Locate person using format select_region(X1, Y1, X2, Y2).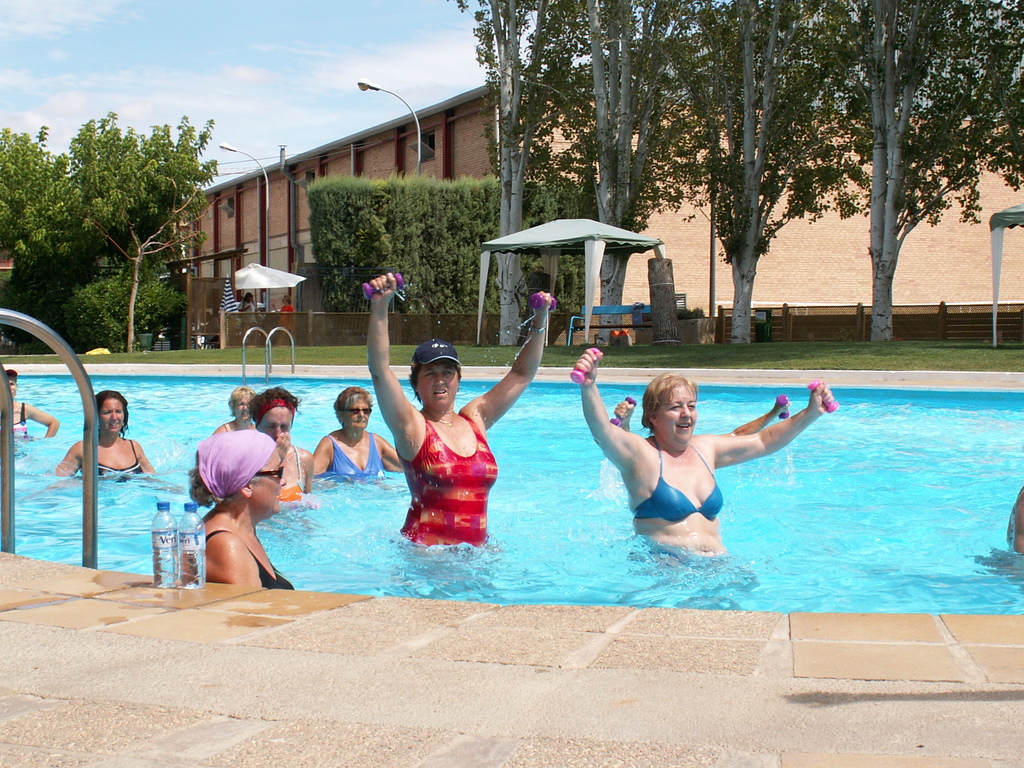
select_region(241, 294, 256, 312).
